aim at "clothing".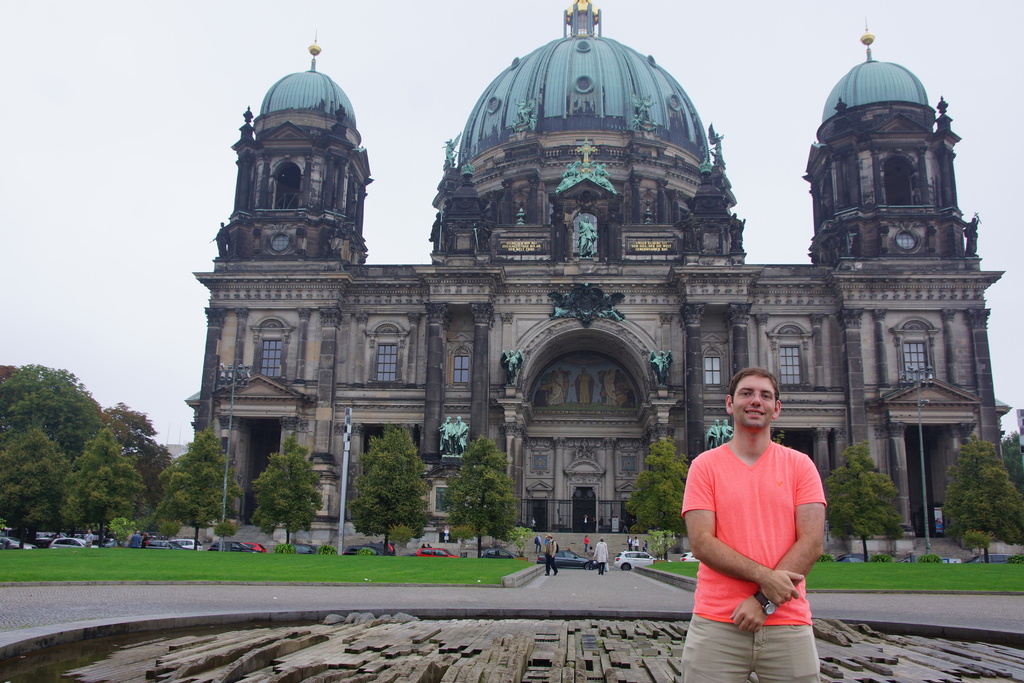
Aimed at left=690, top=431, right=829, bottom=636.
